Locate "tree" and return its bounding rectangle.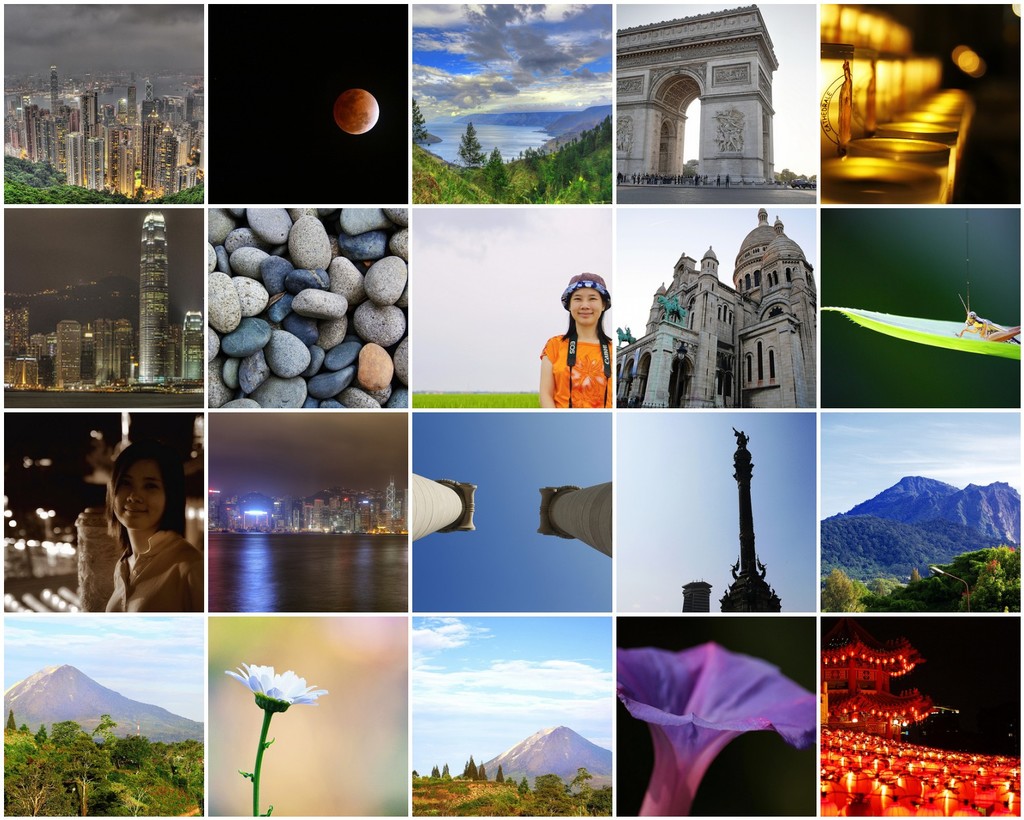
[x1=431, y1=765, x2=436, y2=776].
